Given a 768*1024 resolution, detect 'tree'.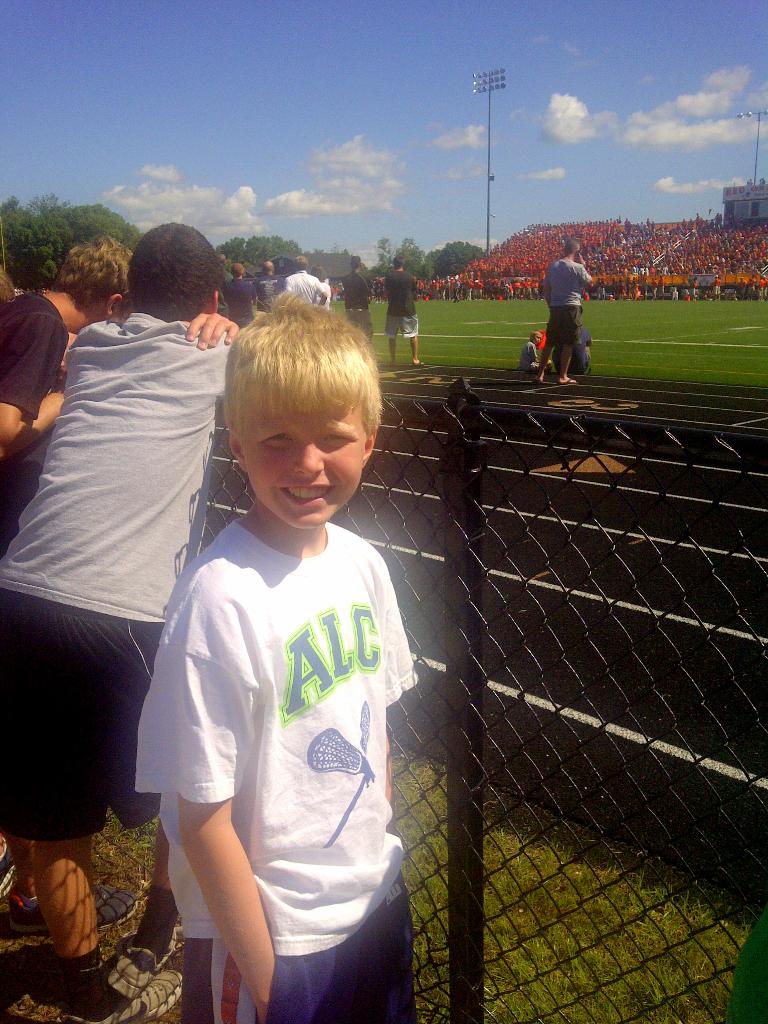
<box>374,235,436,280</box>.
